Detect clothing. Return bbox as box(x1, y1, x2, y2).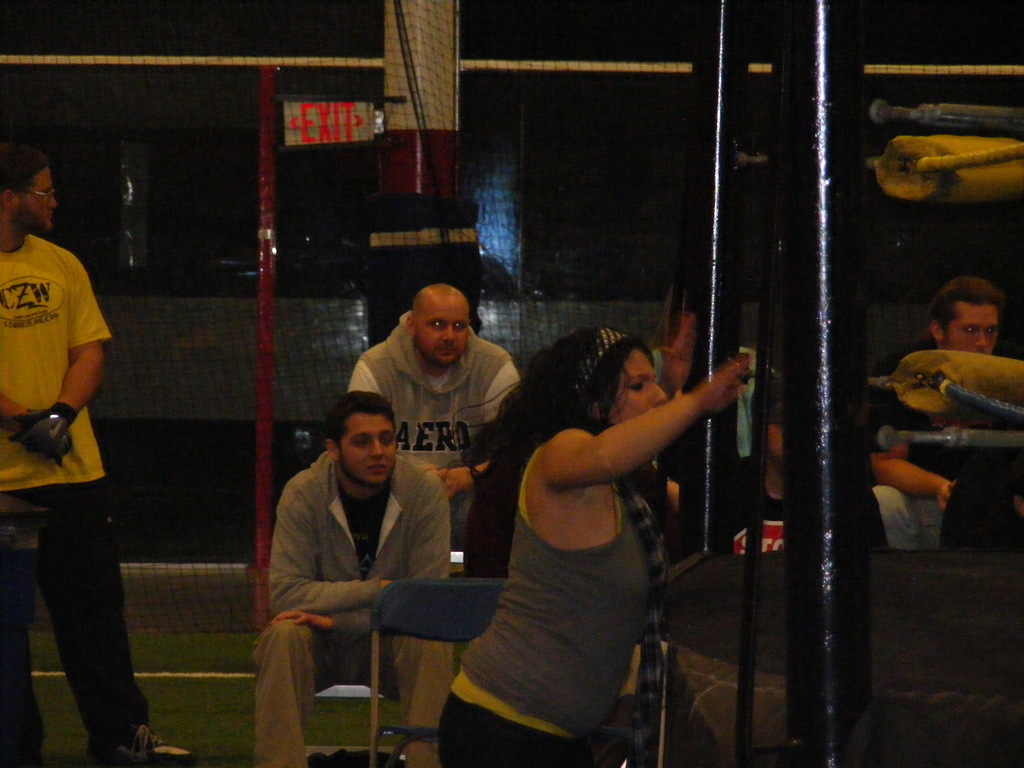
box(2, 230, 154, 765).
